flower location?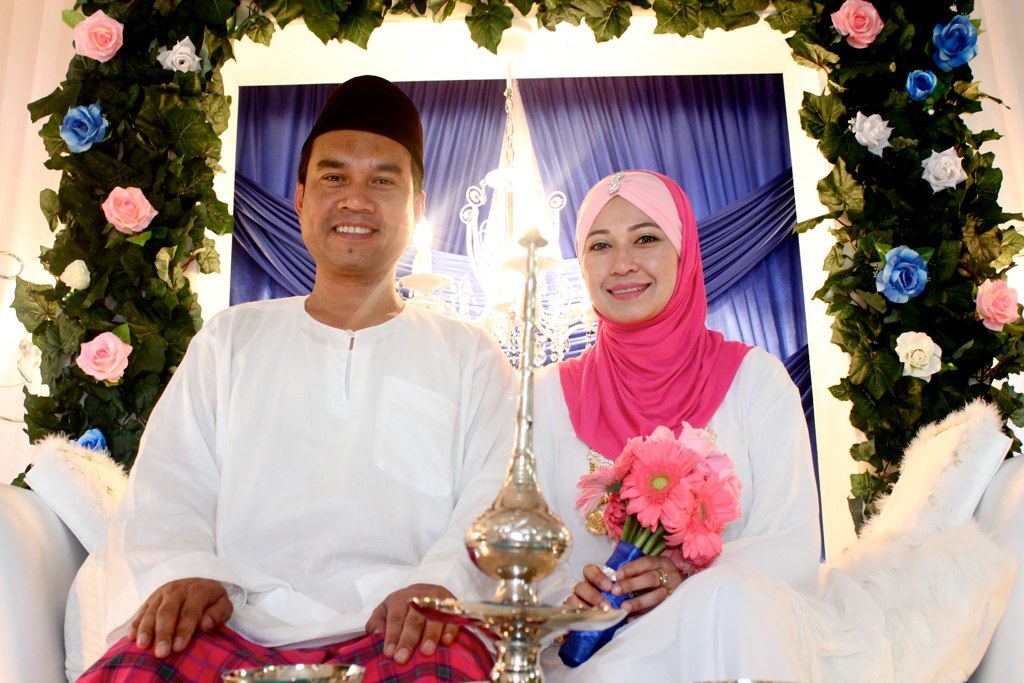
<box>57,102,113,155</box>
